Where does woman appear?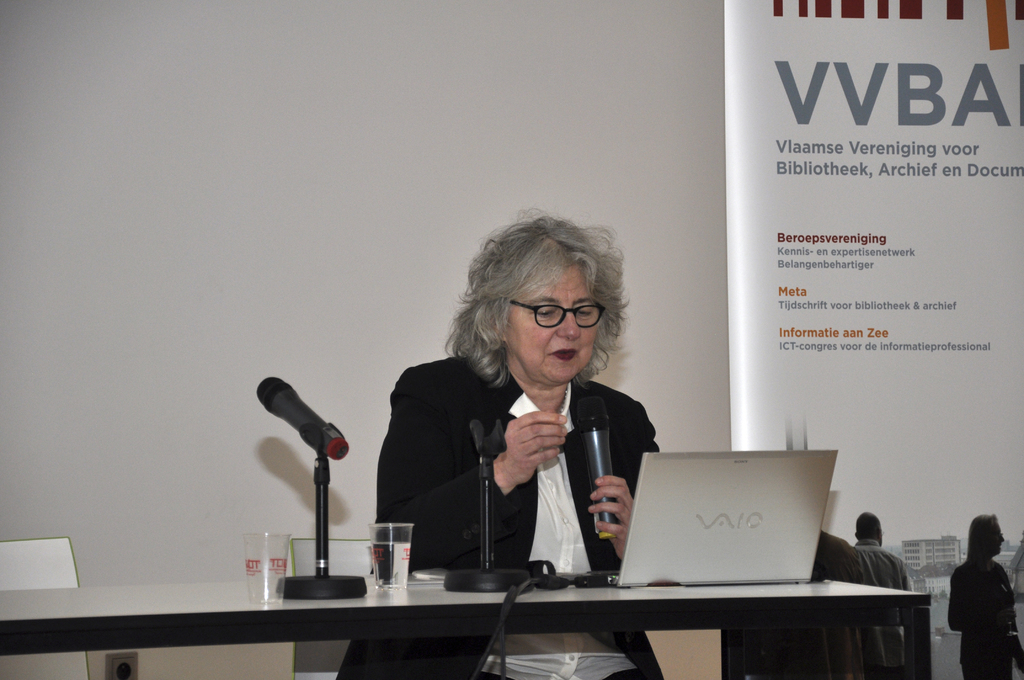
Appears at {"left": 950, "top": 513, "right": 1023, "bottom": 679}.
